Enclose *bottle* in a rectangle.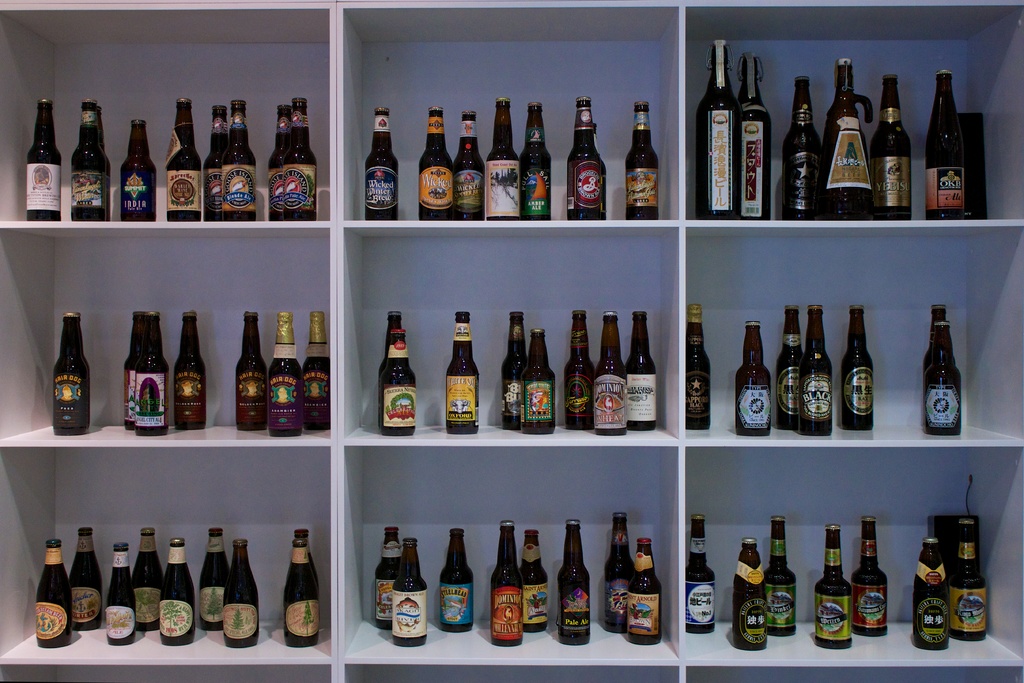
pyautogui.locateOnScreen(825, 58, 877, 222).
